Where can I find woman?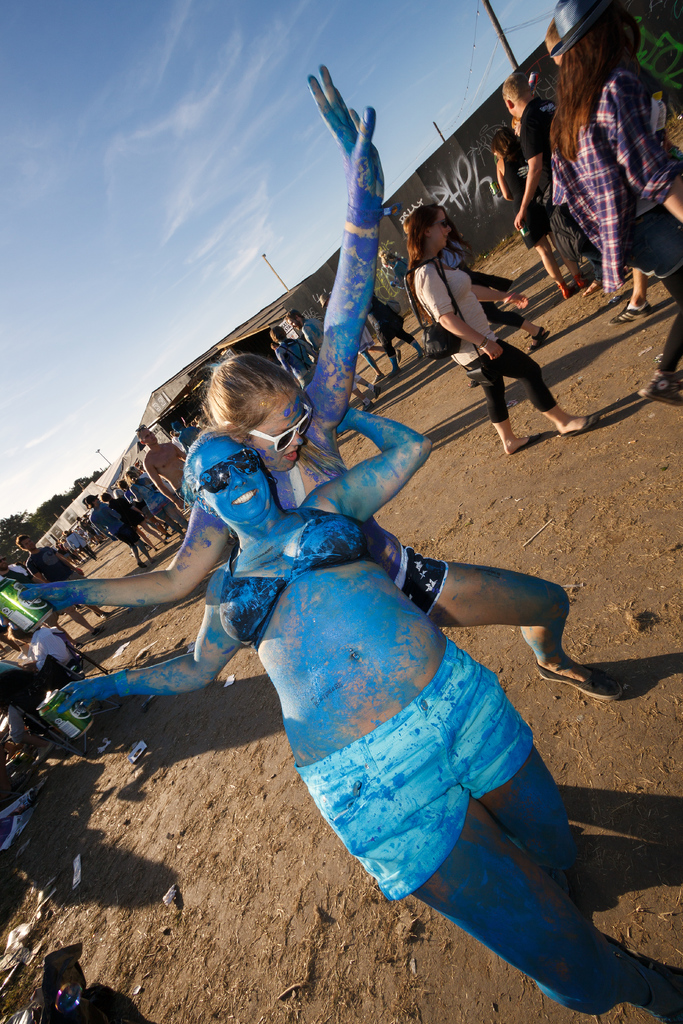
You can find it at [x1=0, y1=64, x2=632, y2=706].
